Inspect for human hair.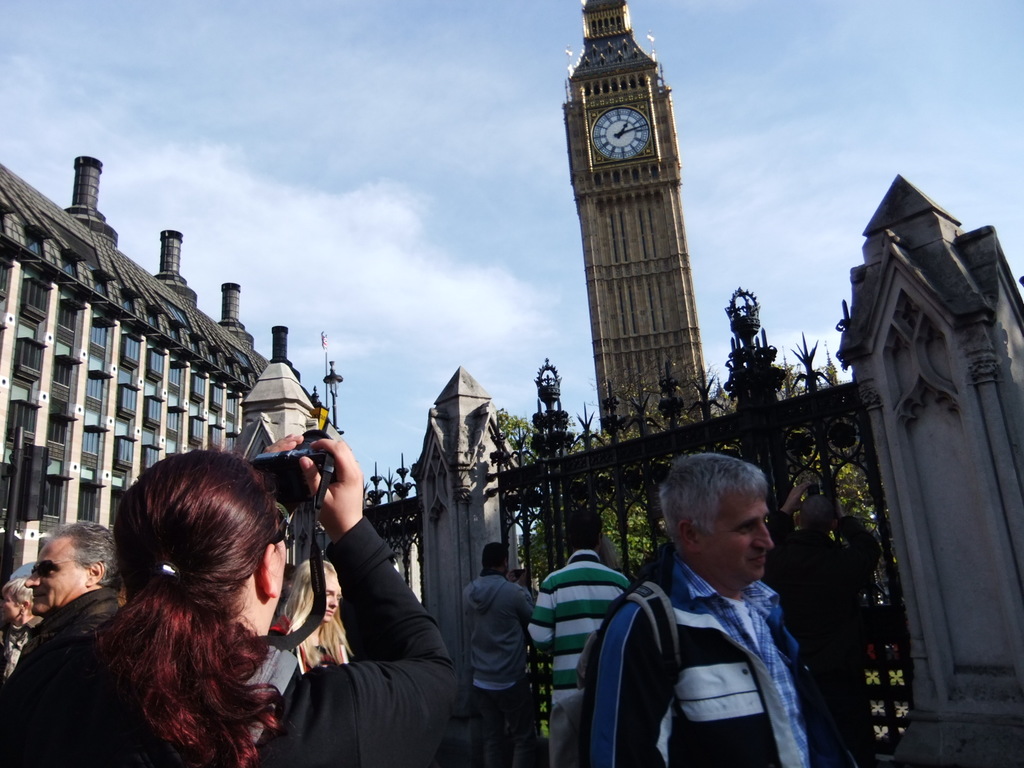
Inspection: [652,451,771,559].
